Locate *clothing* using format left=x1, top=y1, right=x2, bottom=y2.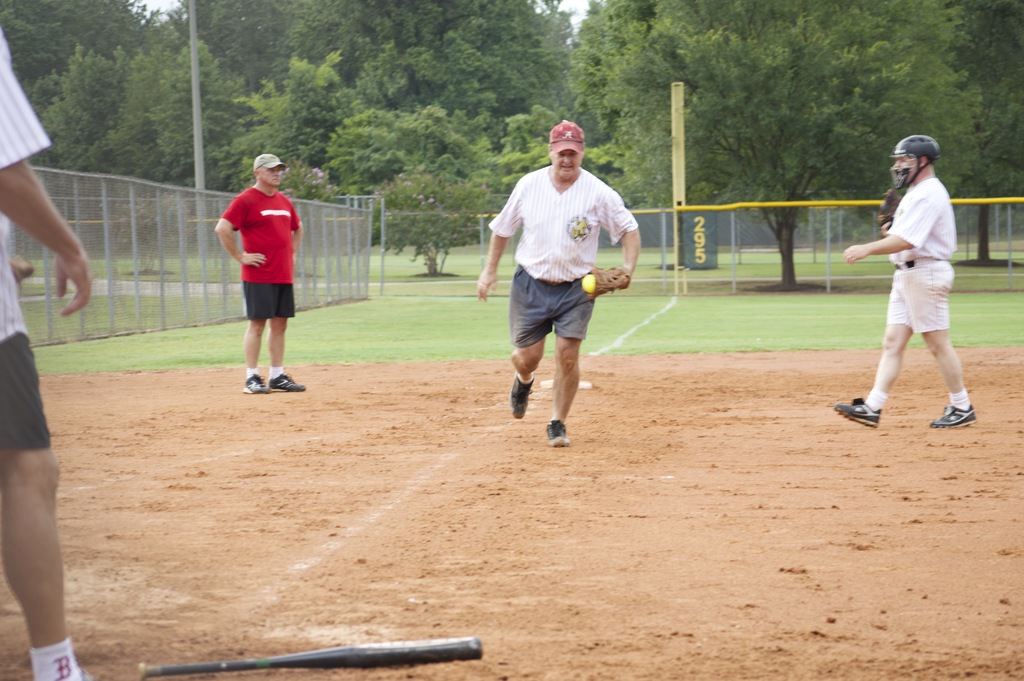
left=247, top=288, right=296, bottom=320.
